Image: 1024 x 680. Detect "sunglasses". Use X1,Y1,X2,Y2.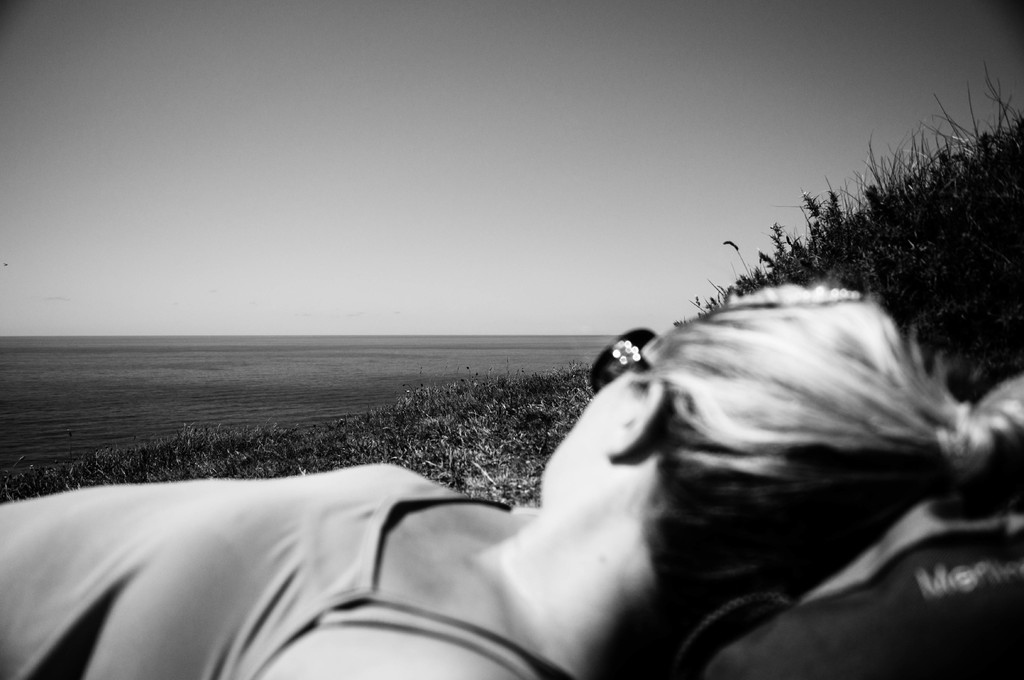
593,324,658,393.
